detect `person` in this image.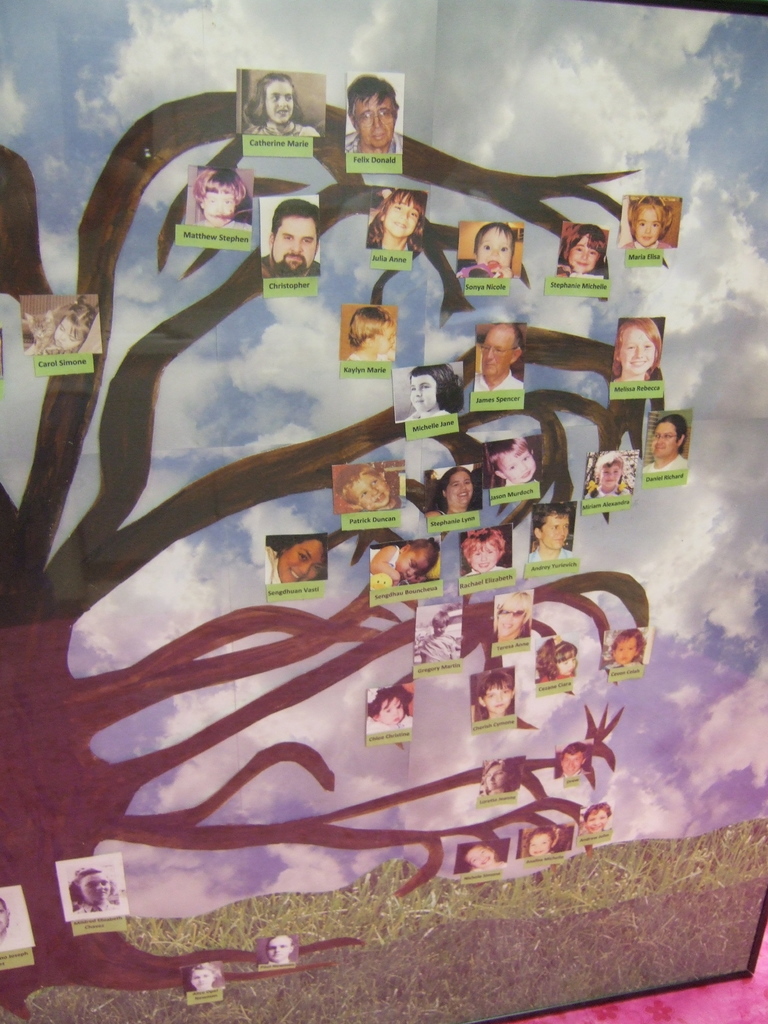
Detection: <bbox>0, 896, 22, 948</bbox>.
